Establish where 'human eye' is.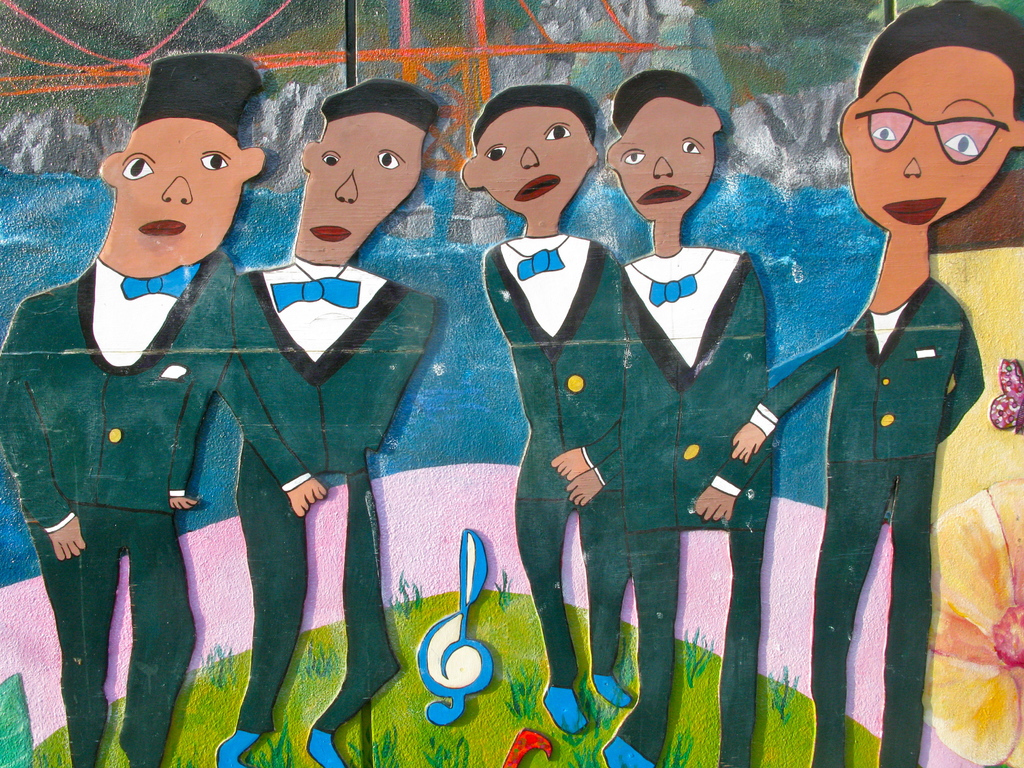
Established at region(620, 148, 646, 169).
